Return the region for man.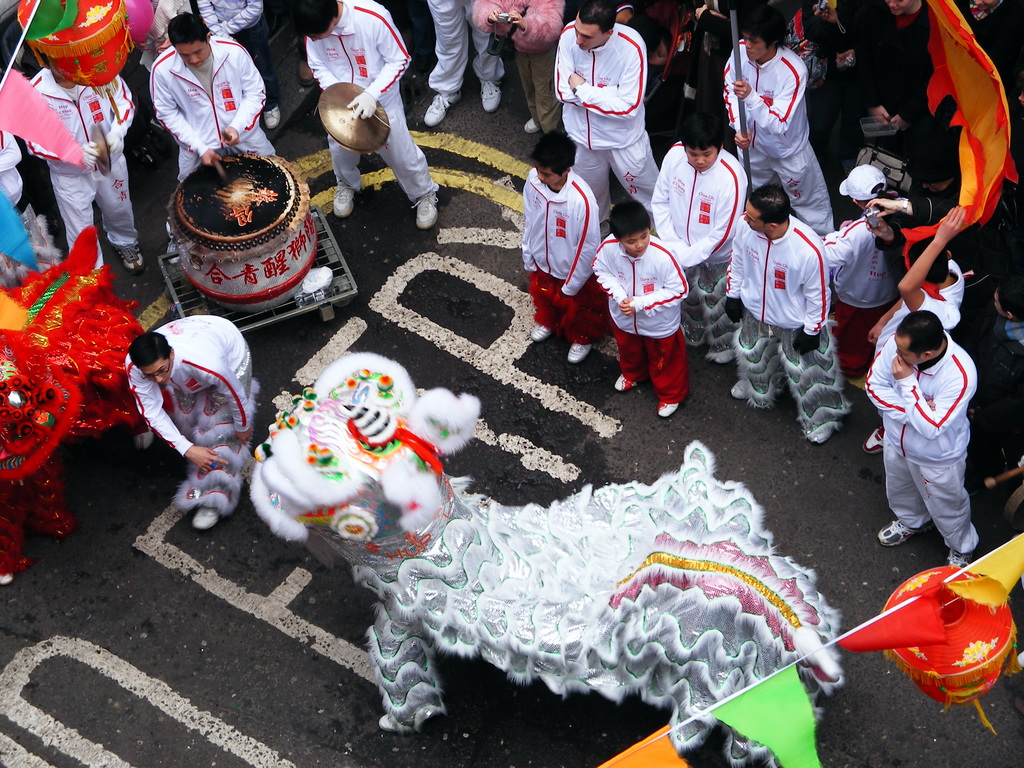
{"left": 123, "top": 310, "right": 253, "bottom": 475}.
